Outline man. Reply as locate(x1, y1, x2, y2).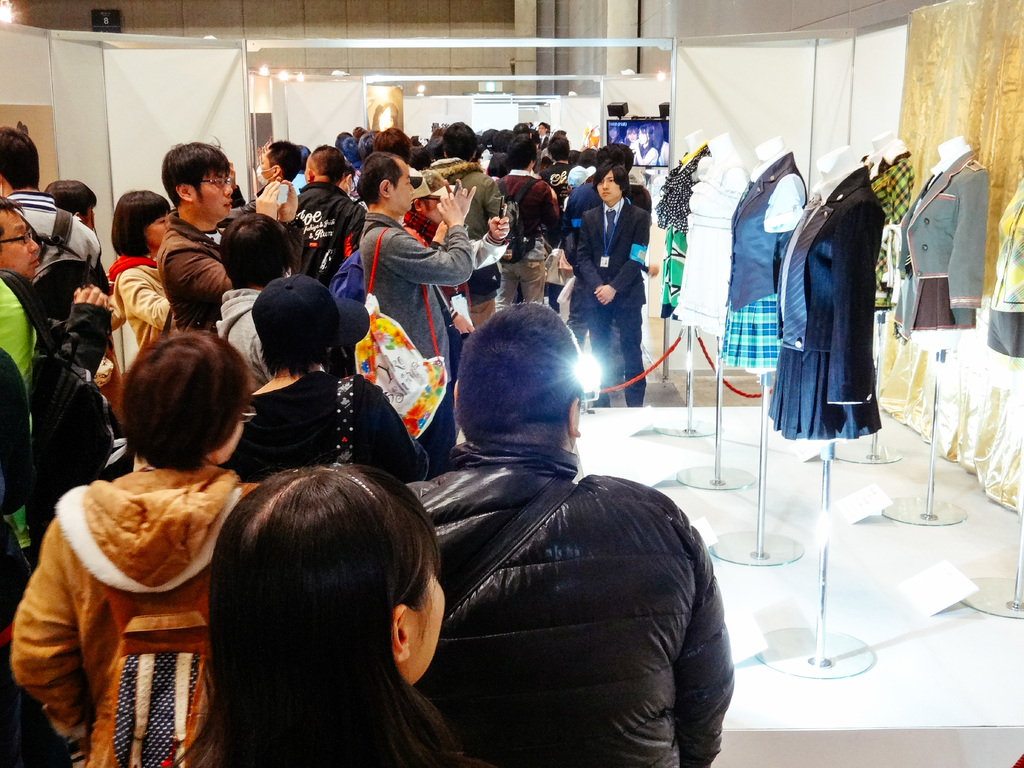
locate(0, 193, 118, 641).
